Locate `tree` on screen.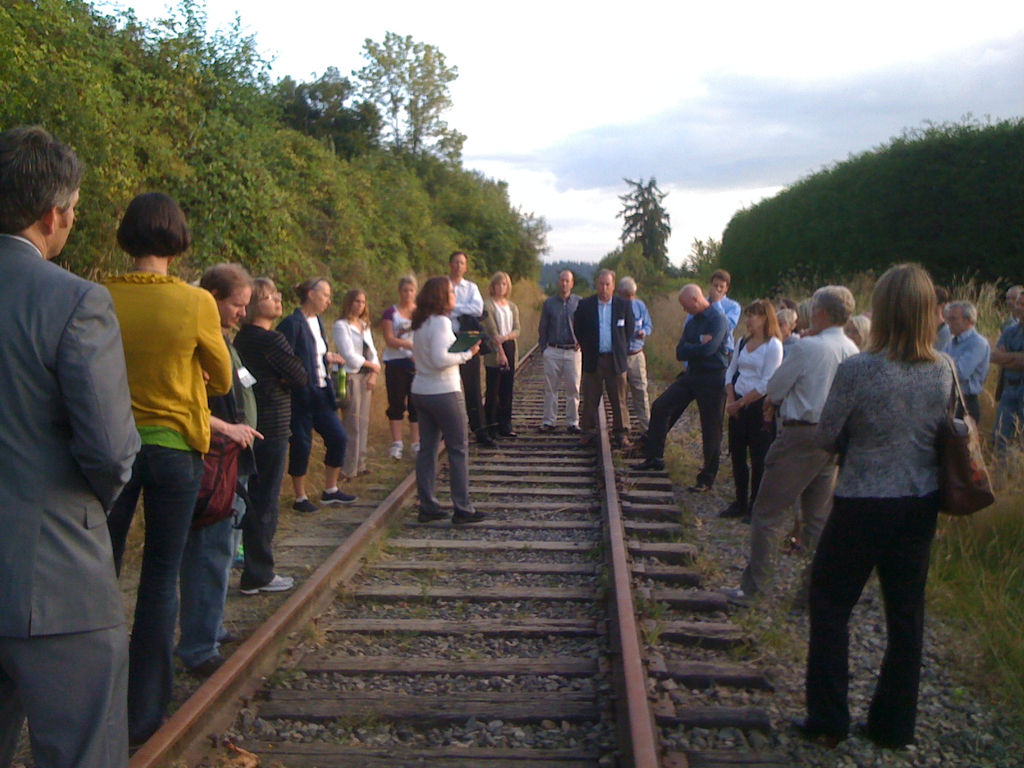
On screen at 338:24:473:204.
